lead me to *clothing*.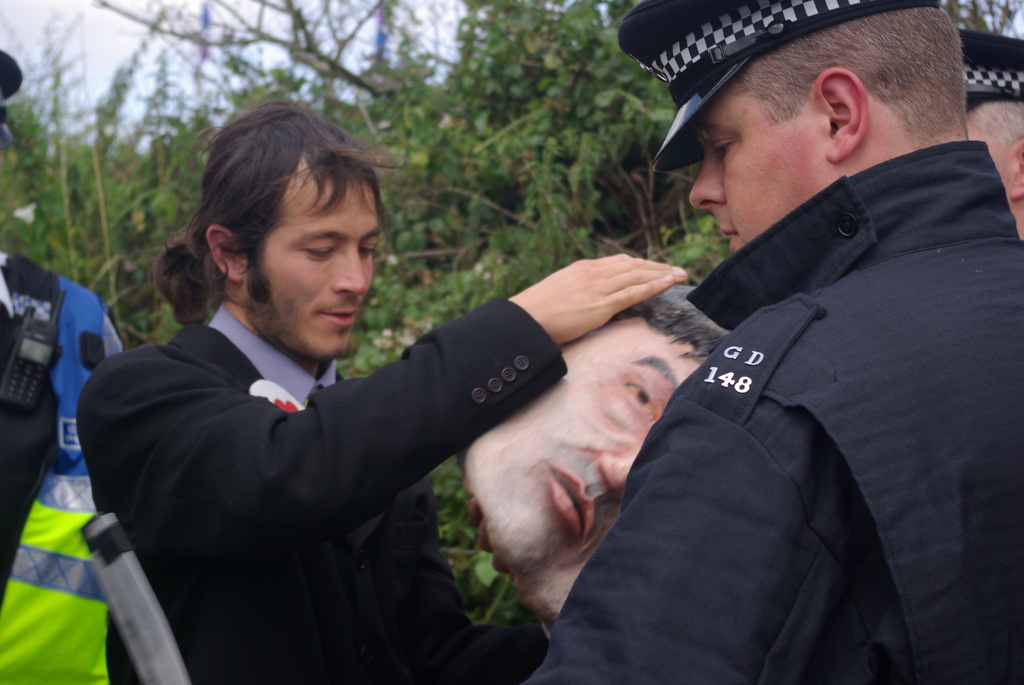
Lead to 0 243 125 684.
